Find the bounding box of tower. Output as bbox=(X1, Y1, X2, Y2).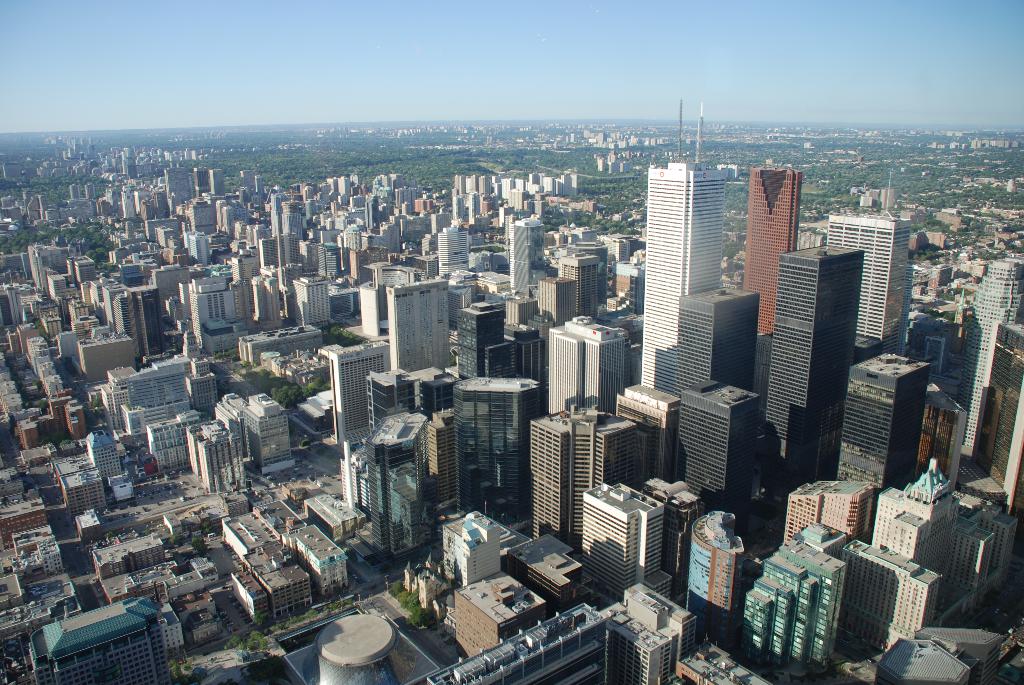
bbox=(847, 352, 926, 523).
